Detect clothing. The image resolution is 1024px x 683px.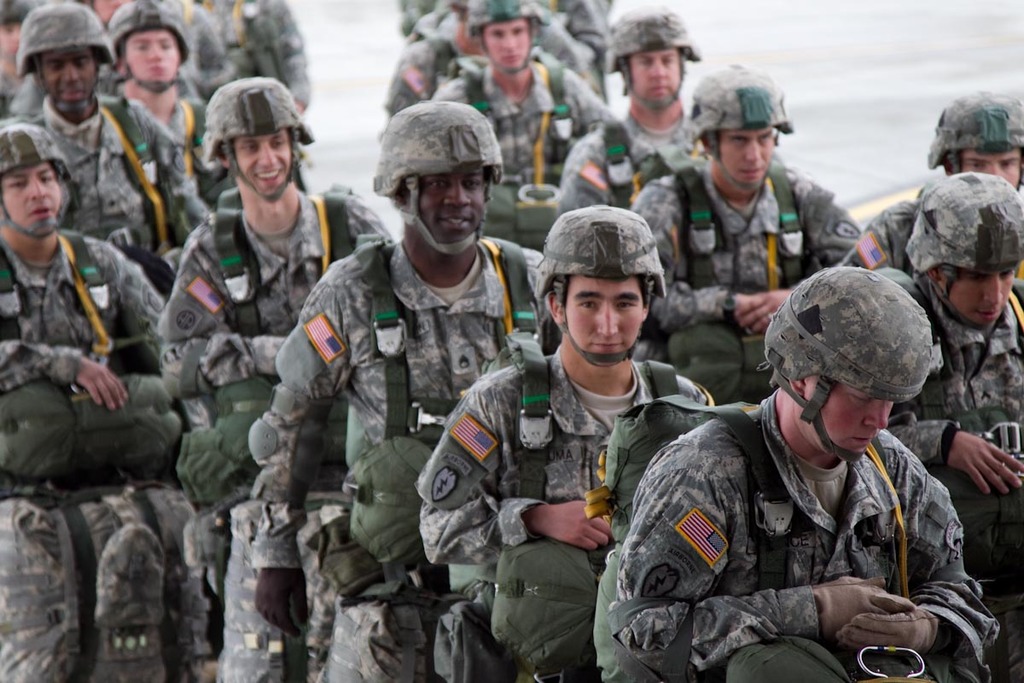
locate(611, 359, 999, 675).
